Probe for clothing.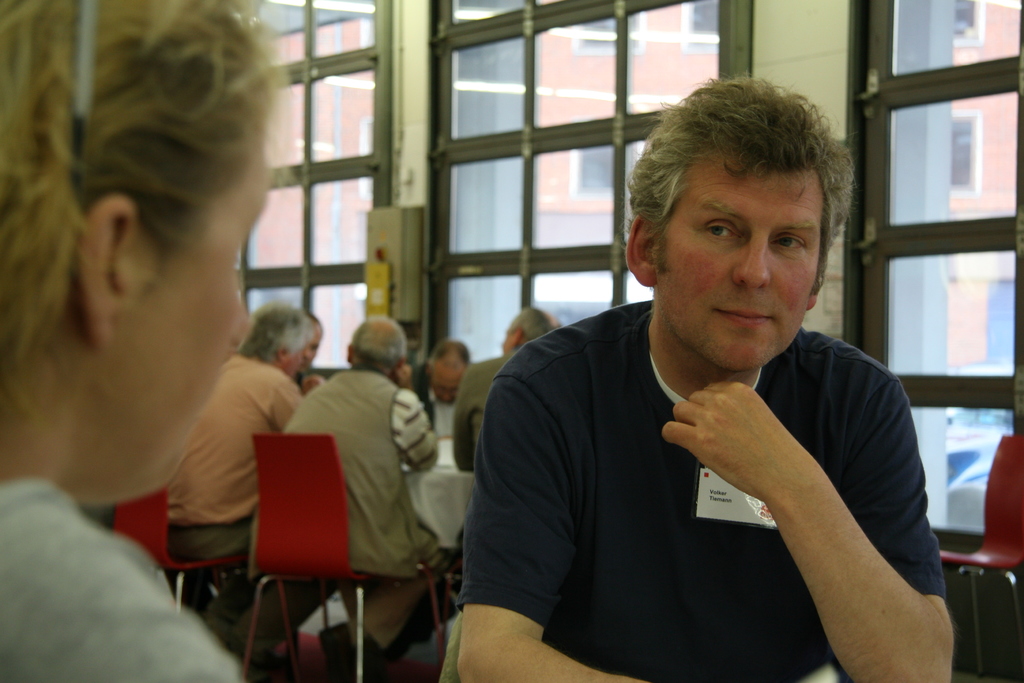
Probe result: (x1=0, y1=477, x2=237, y2=682).
